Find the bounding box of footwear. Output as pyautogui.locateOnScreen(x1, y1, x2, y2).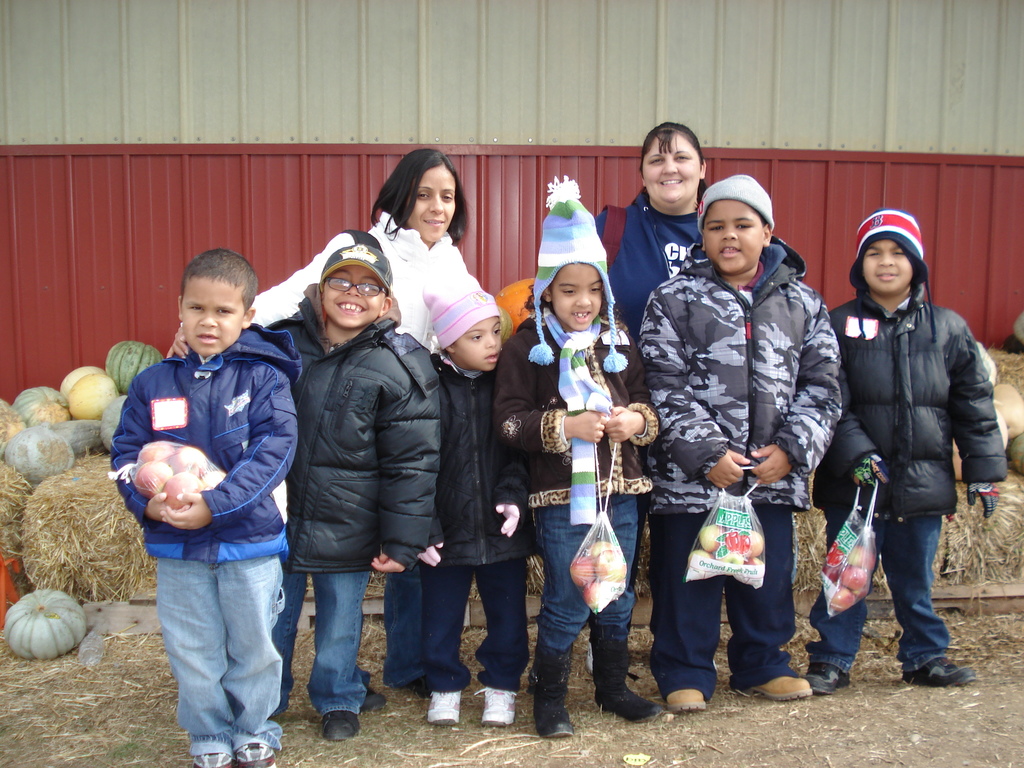
pyautogui.locateOnScreen(584, 635, 664, 724).
